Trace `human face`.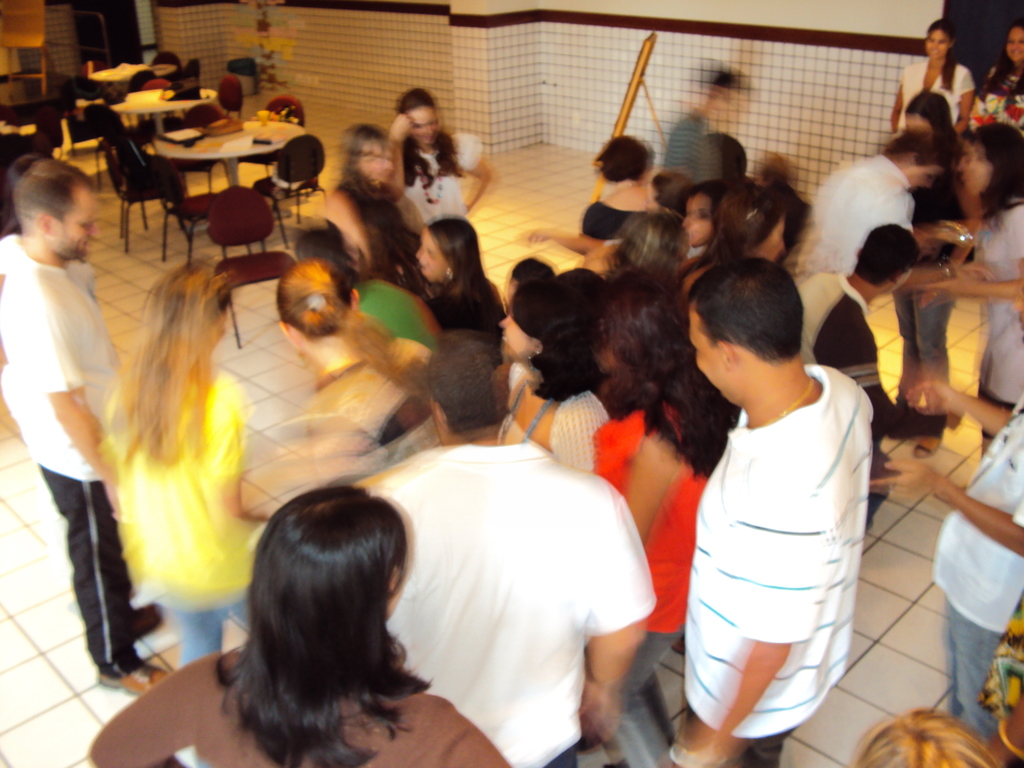
Traced to bbox=[499, 311, 530, 358].
